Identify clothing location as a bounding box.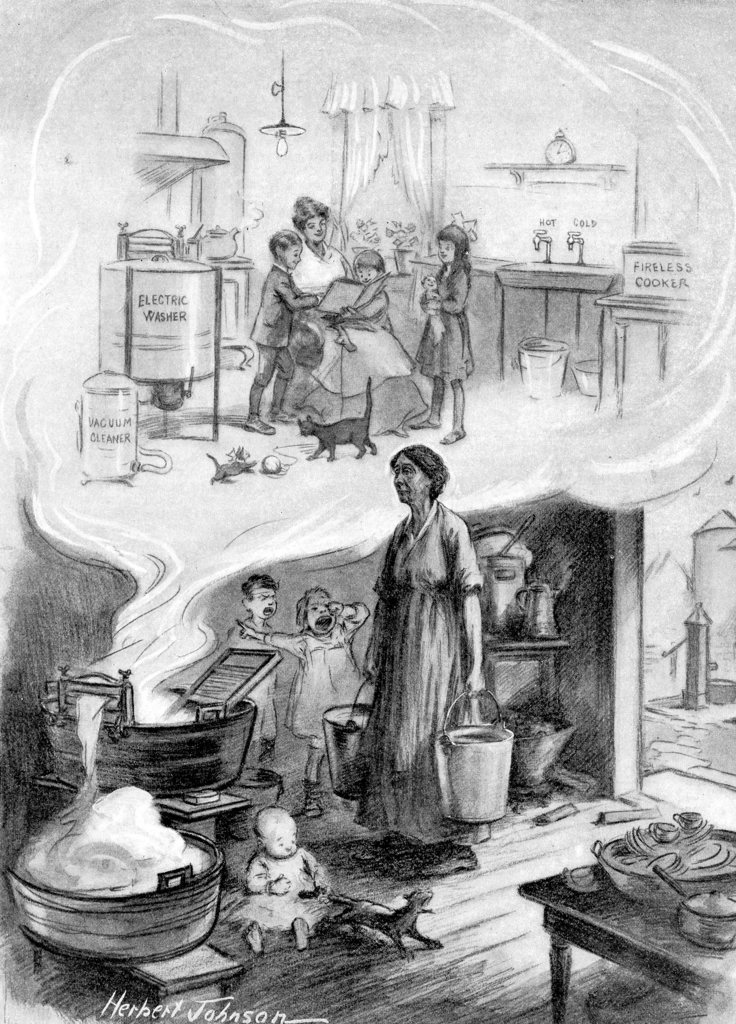
<region>221, 851, 331, 941</region>.
